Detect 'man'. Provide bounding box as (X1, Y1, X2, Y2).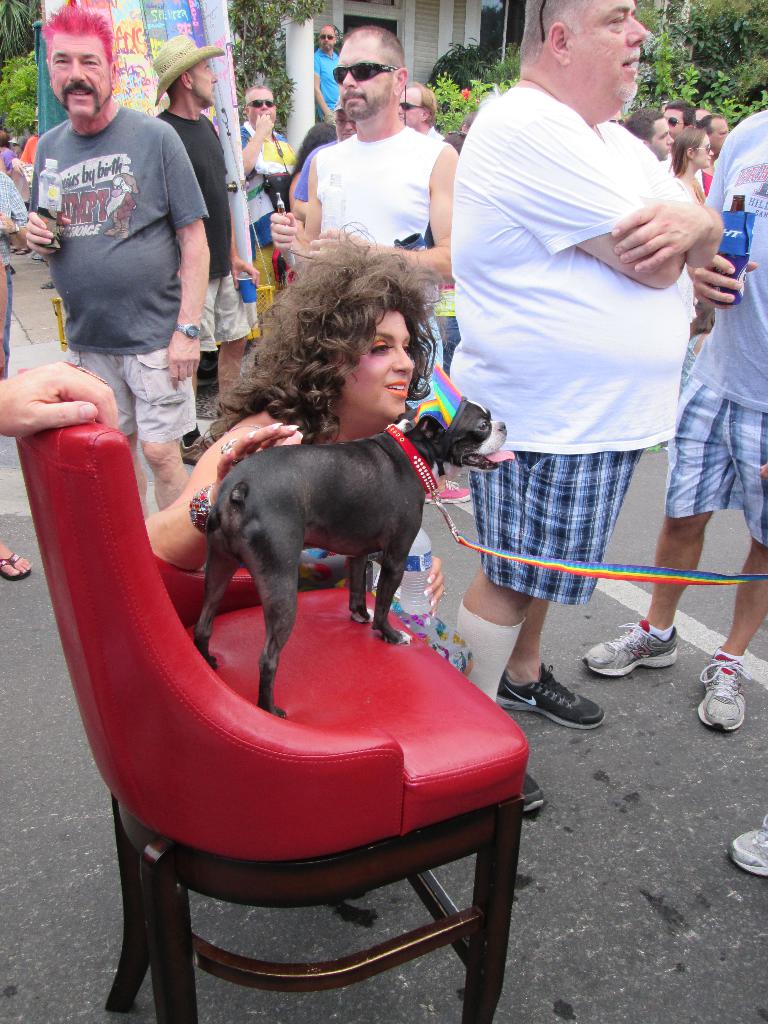
(264, 20, 462, 456).
